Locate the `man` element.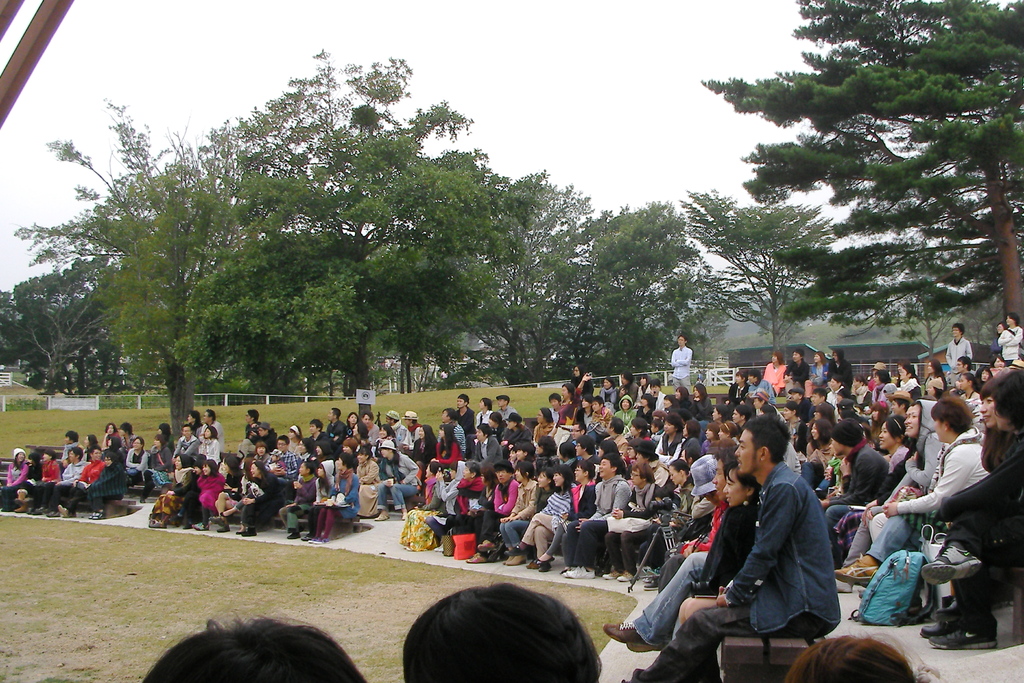
Element bbox: [x1=158, y1=423, x2=200, y2=472].
